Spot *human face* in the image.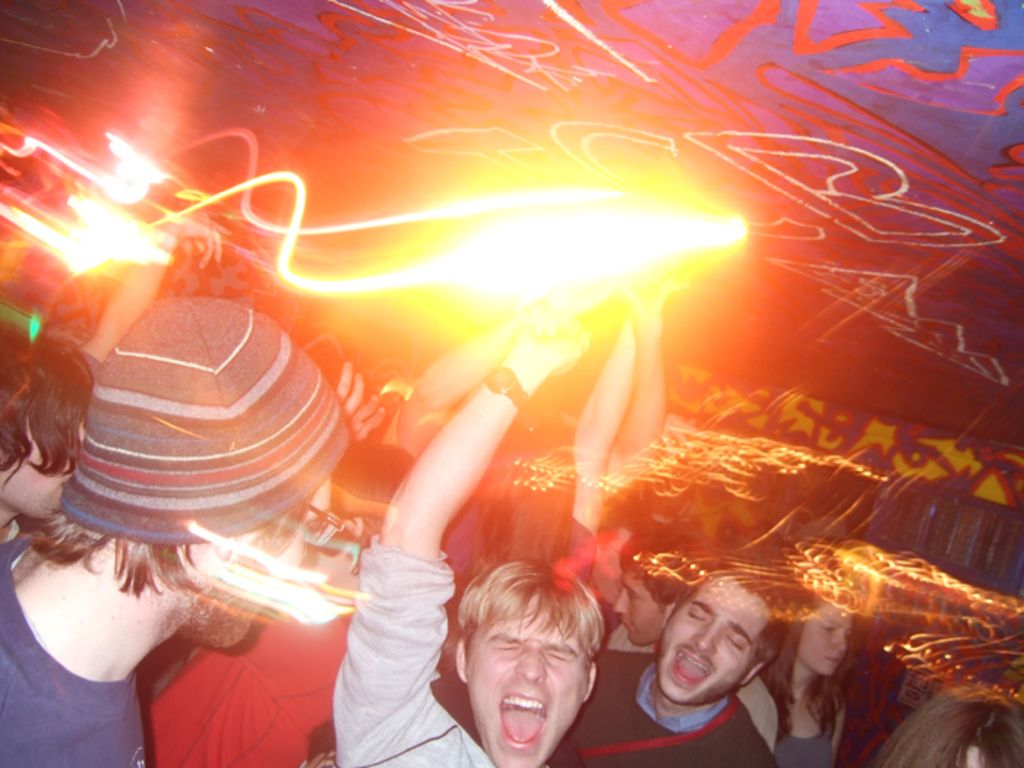
*human face* found at Rect(187, 478, 335, 652).
